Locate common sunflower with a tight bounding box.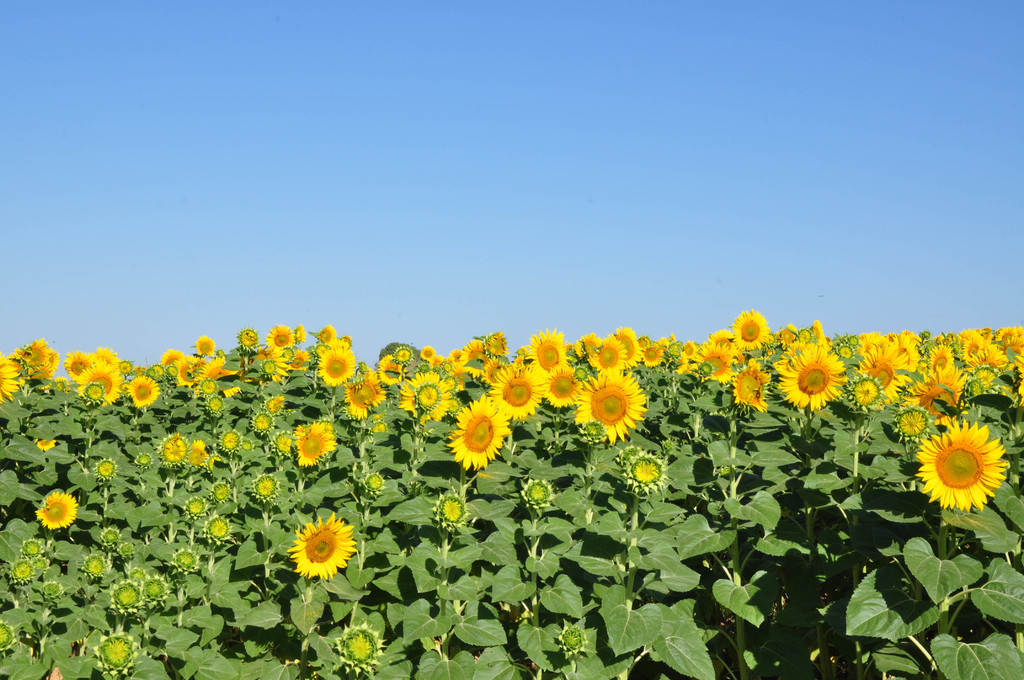
l=779, t=346, r=847, b=411.
